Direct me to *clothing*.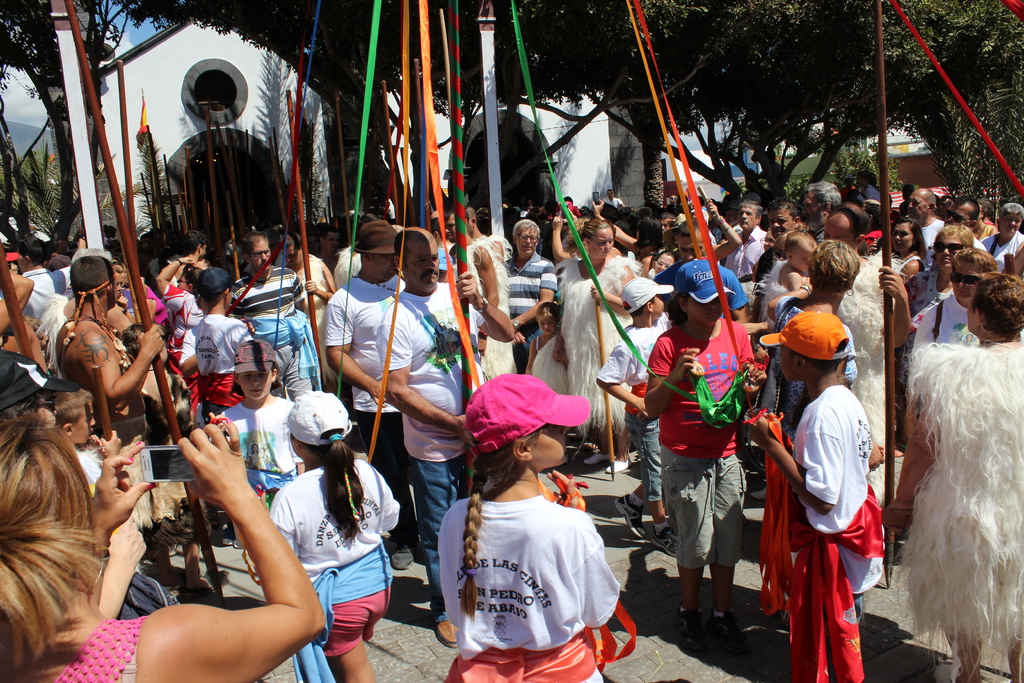
Direction: box=[984, 220, 996, 228].
